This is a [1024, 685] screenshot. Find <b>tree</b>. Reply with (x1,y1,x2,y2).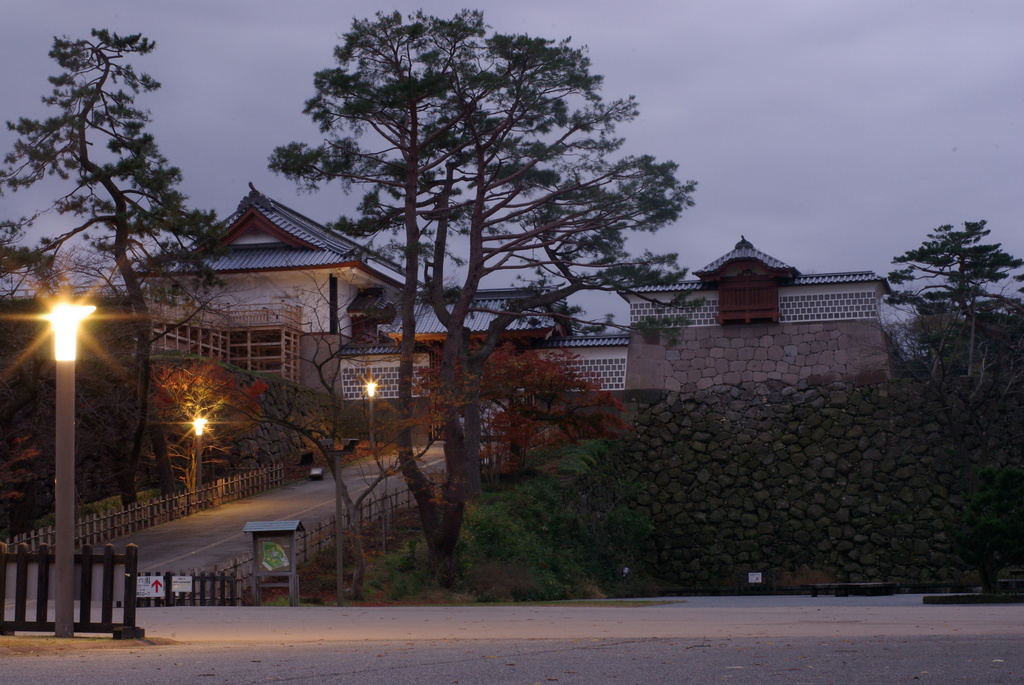
(884,219,1023,371).
